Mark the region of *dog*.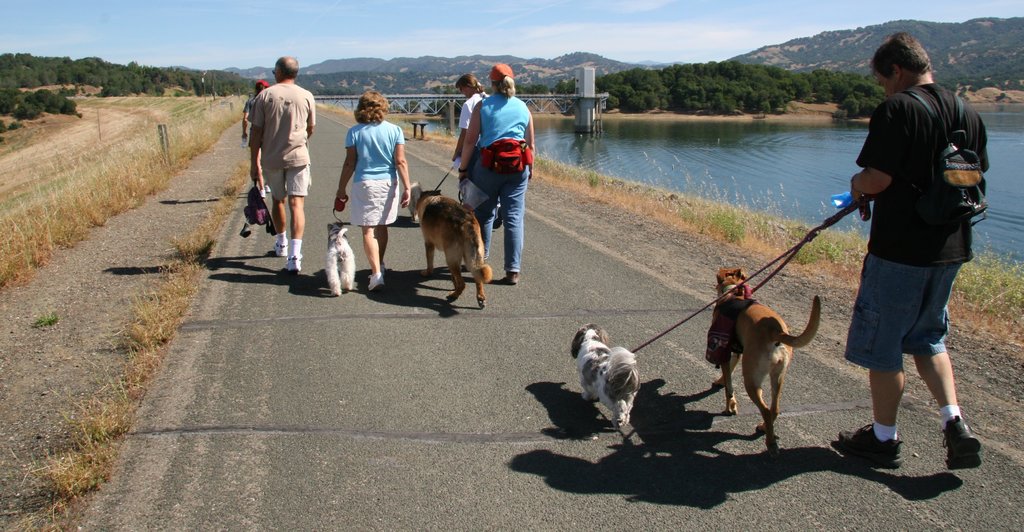
Region: Rect(712, 268, 822, 455).
